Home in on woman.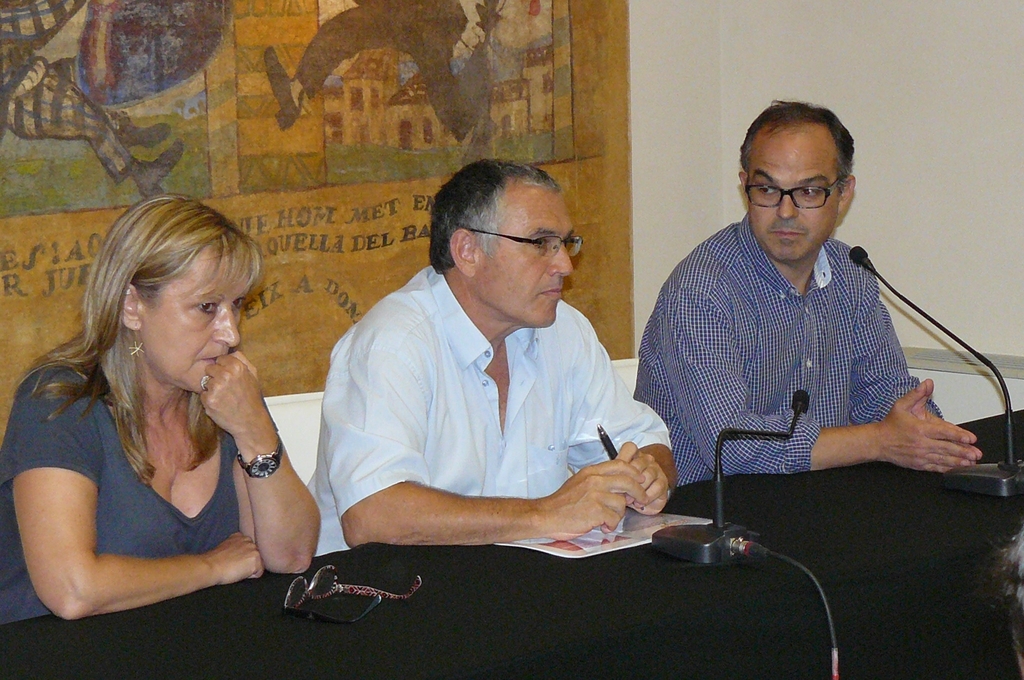
Homed in at BBox(4, 174, 316, 637).
